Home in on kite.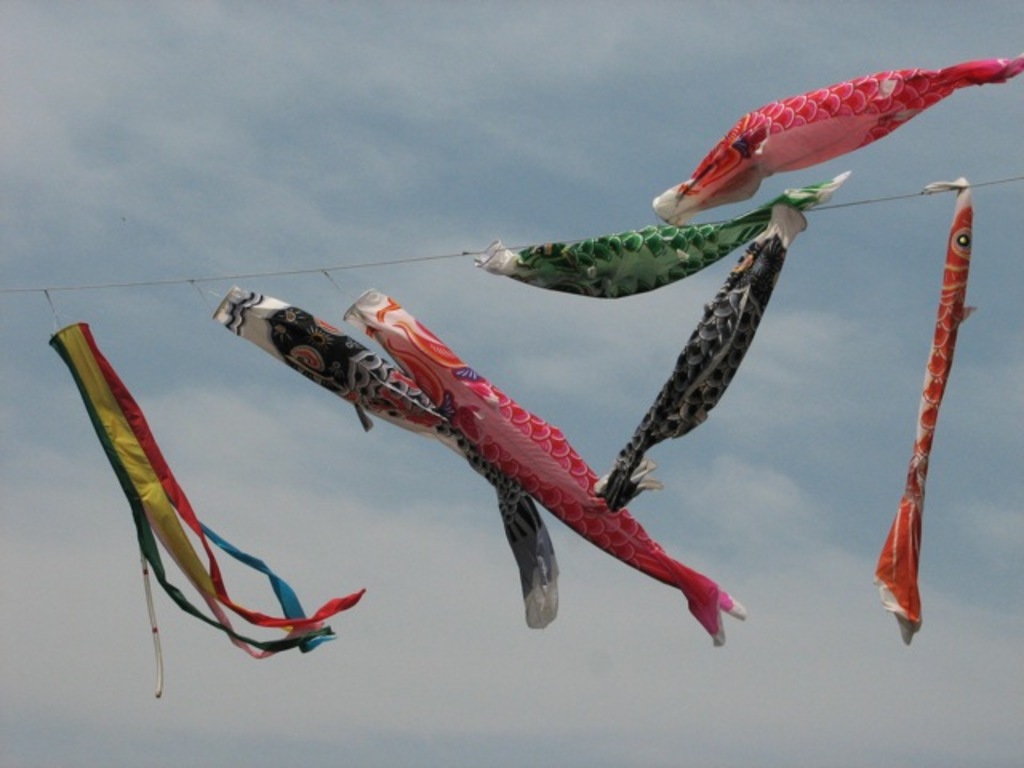
Homed in at rect(867, 173, 981, 646).
